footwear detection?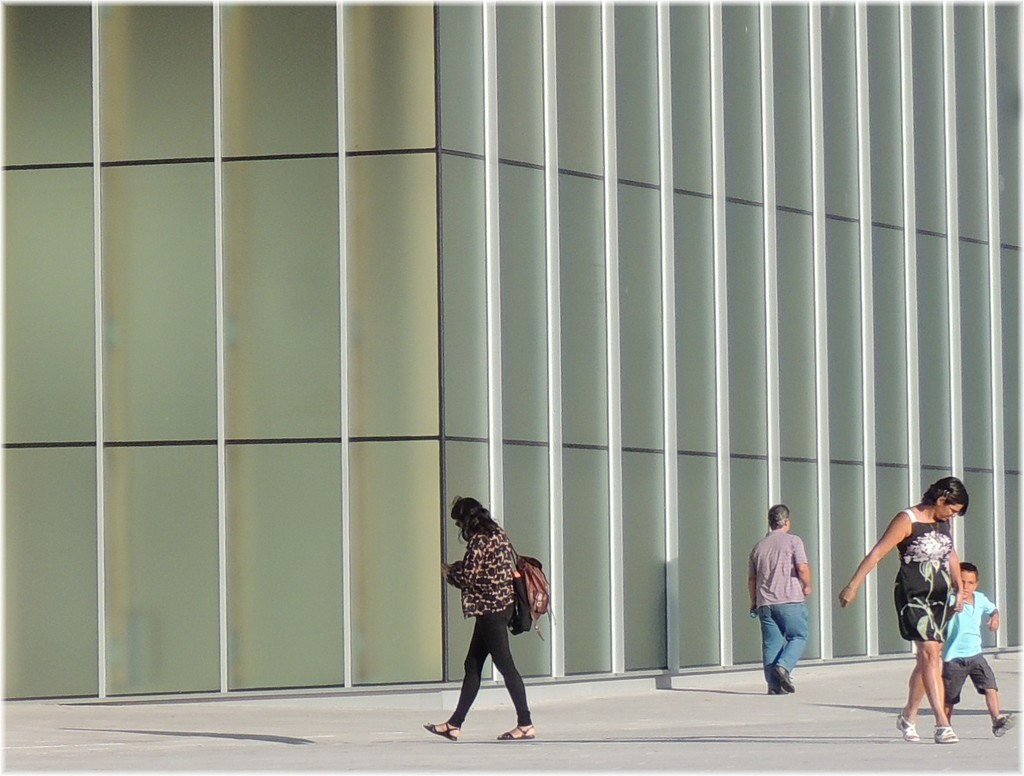
[988, 713, 1018, 738]
